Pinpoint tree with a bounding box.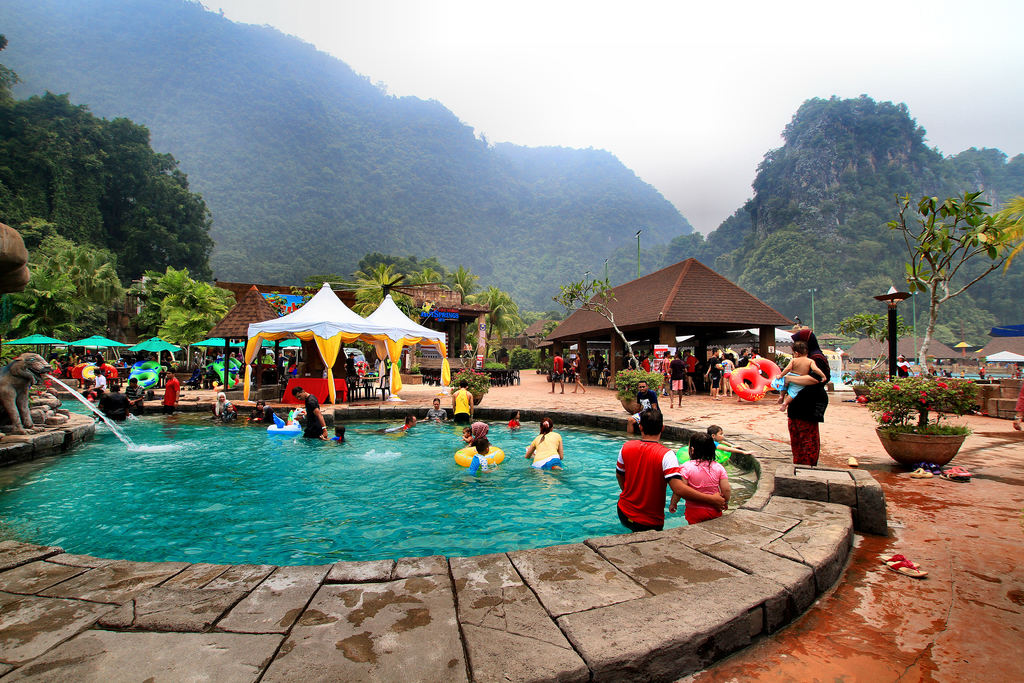
box(0, 30, 220, 284).
